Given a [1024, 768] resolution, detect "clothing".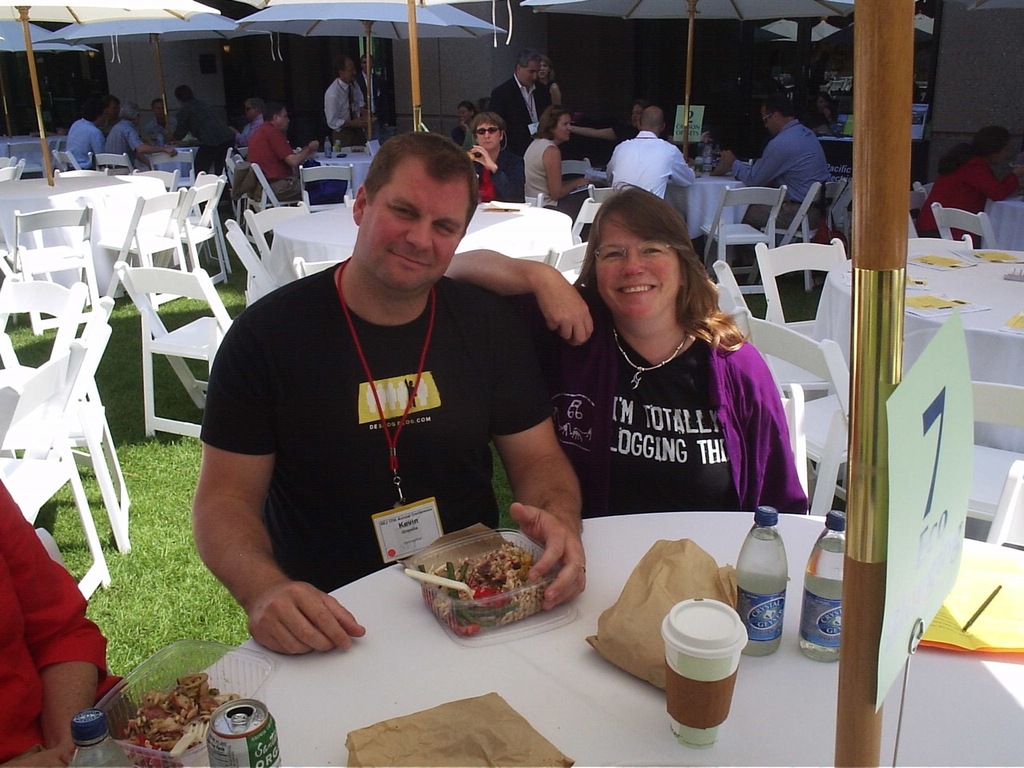
bbox=[318, 82, 373, 136].
